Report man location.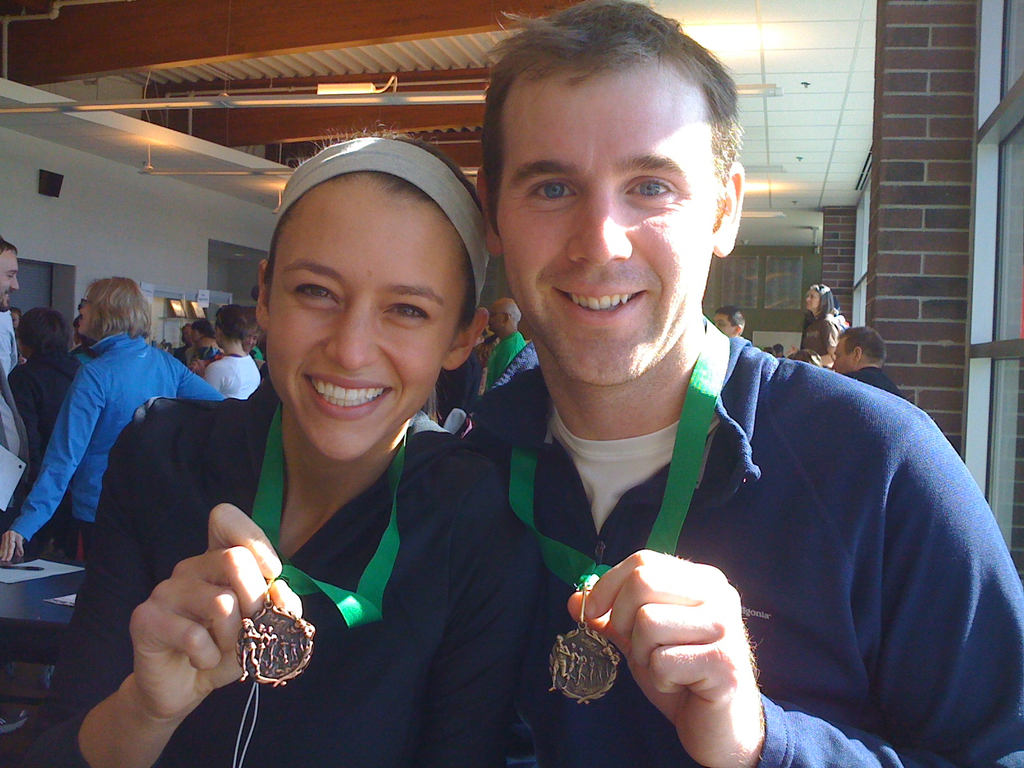
Report: box(413, 86, 973, 760).
